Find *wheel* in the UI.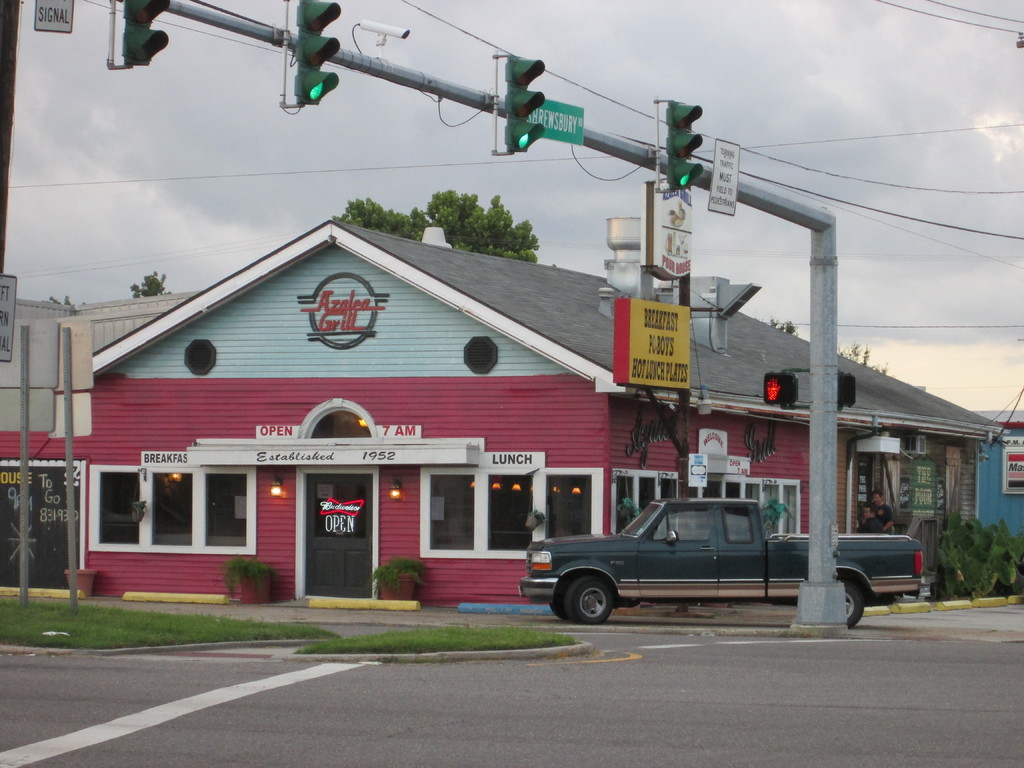
UI element at 566/572/622/632.
